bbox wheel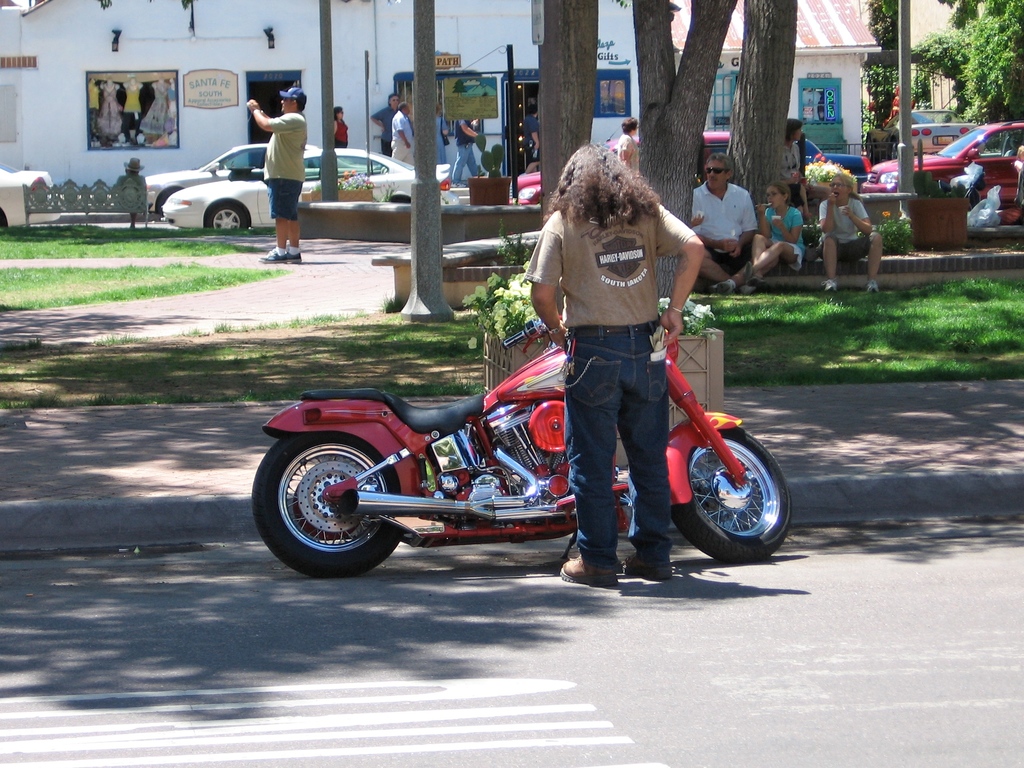
box=[205, 201, 252, 230]
